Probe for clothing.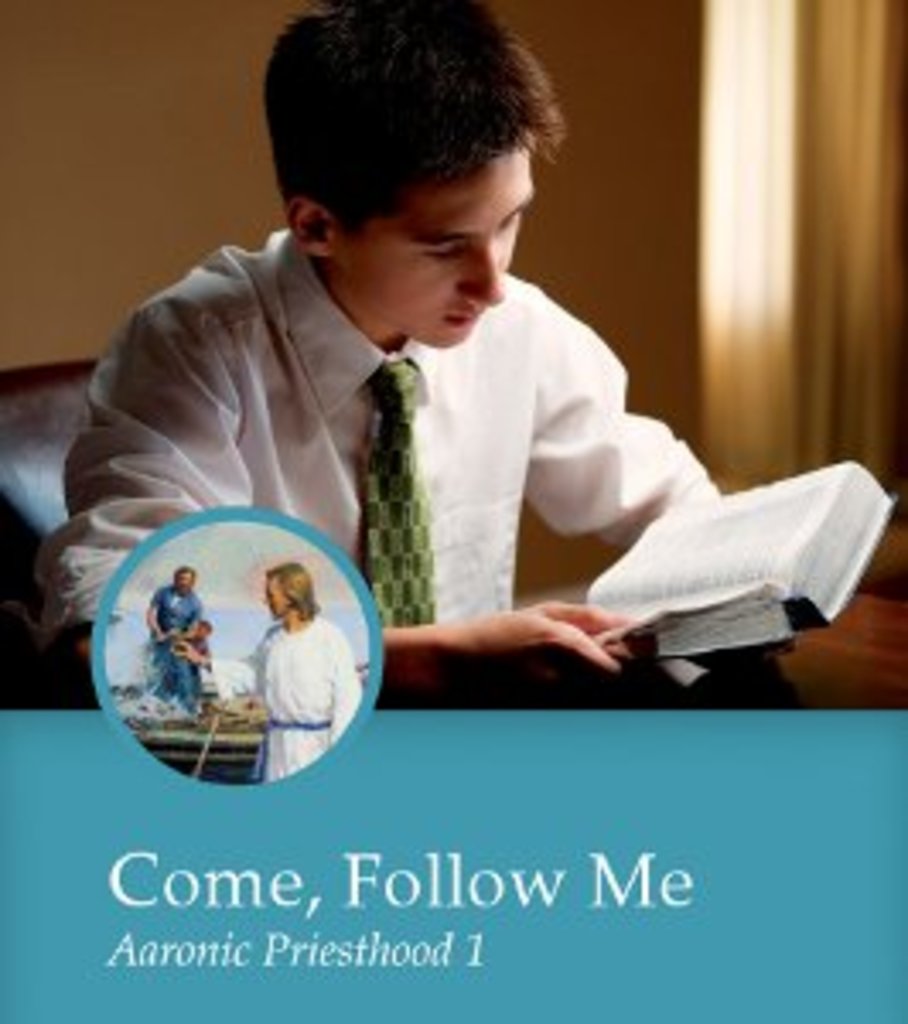
Probe result: rect(201, 621, 365, 788).
